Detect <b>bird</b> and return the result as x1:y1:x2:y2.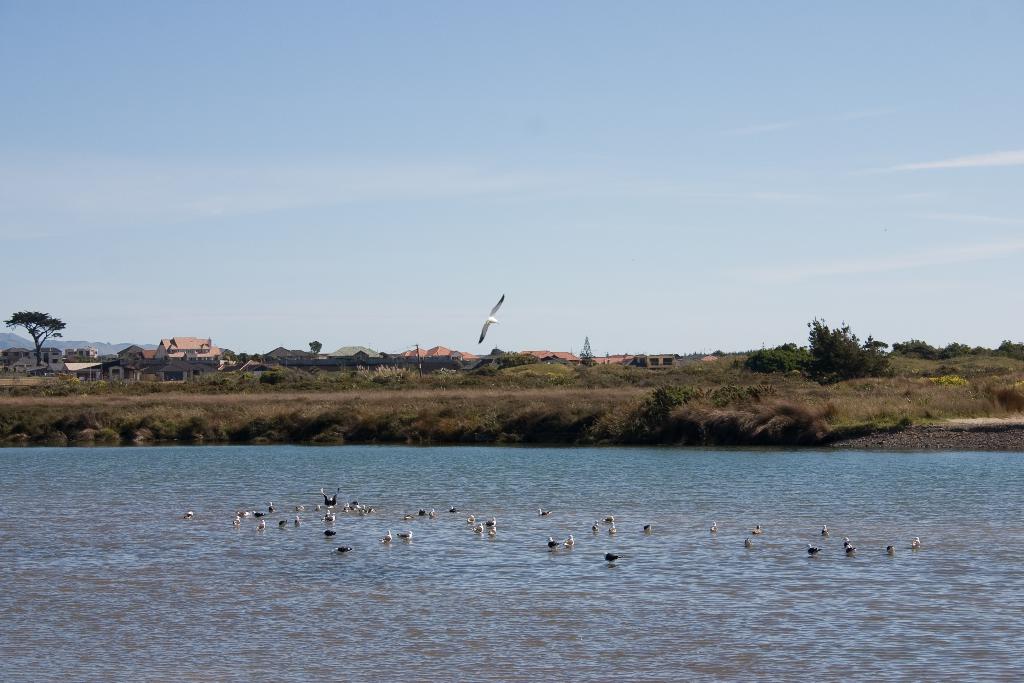
474:293:506:342.
